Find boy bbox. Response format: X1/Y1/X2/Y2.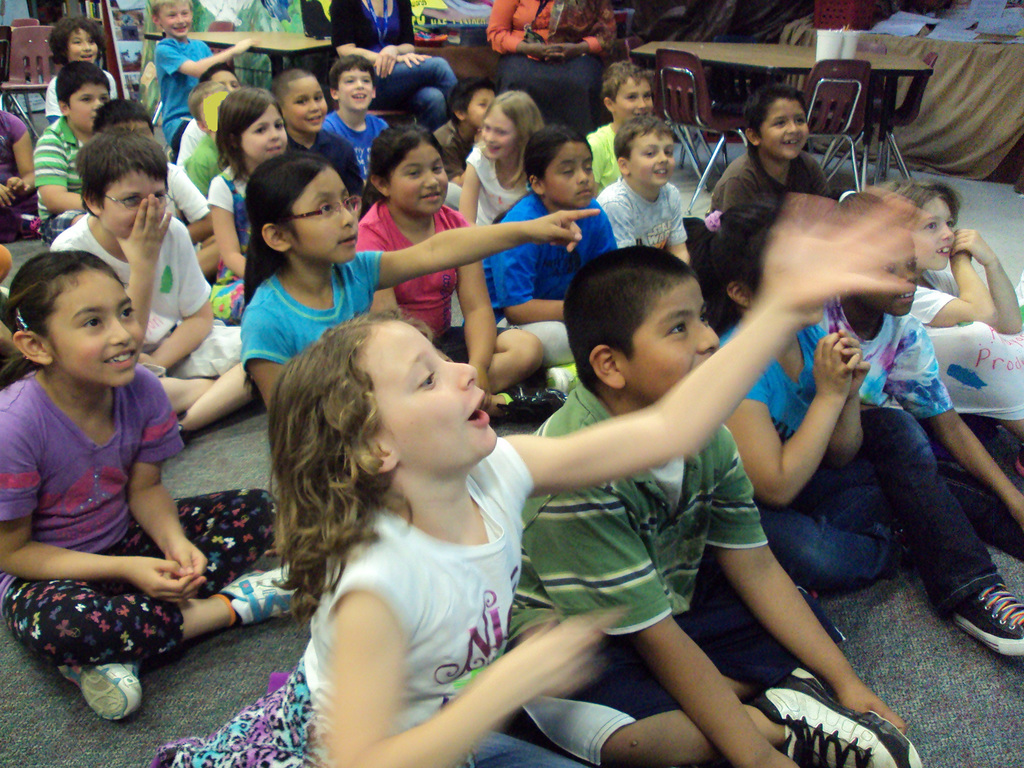
321/55/390/177.
